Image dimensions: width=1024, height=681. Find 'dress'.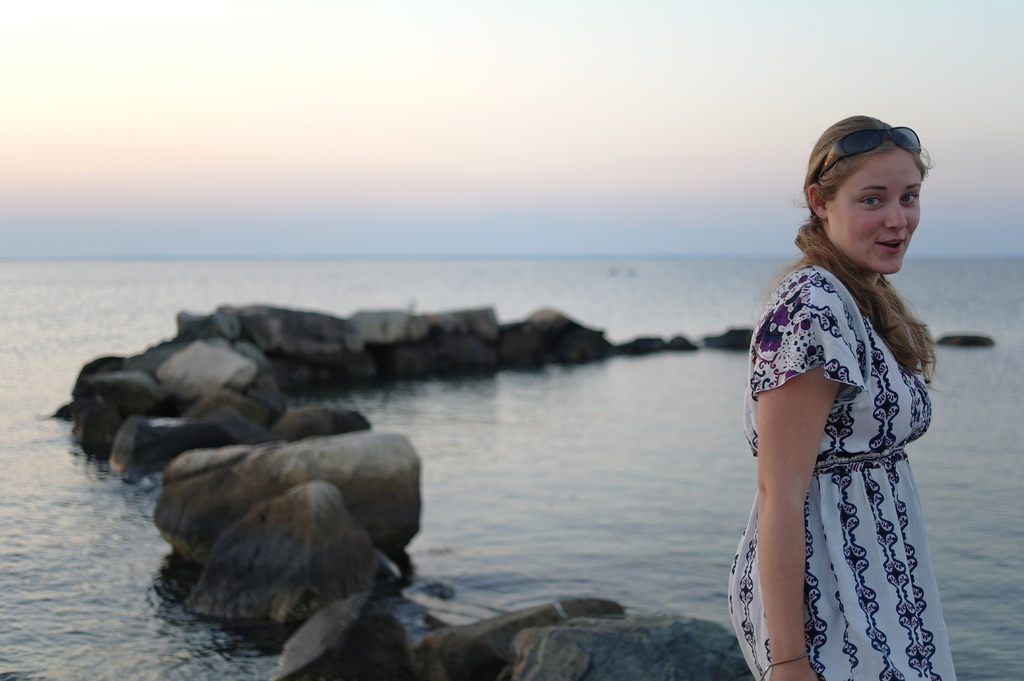
bbox=(728, 265, 959, 680).
